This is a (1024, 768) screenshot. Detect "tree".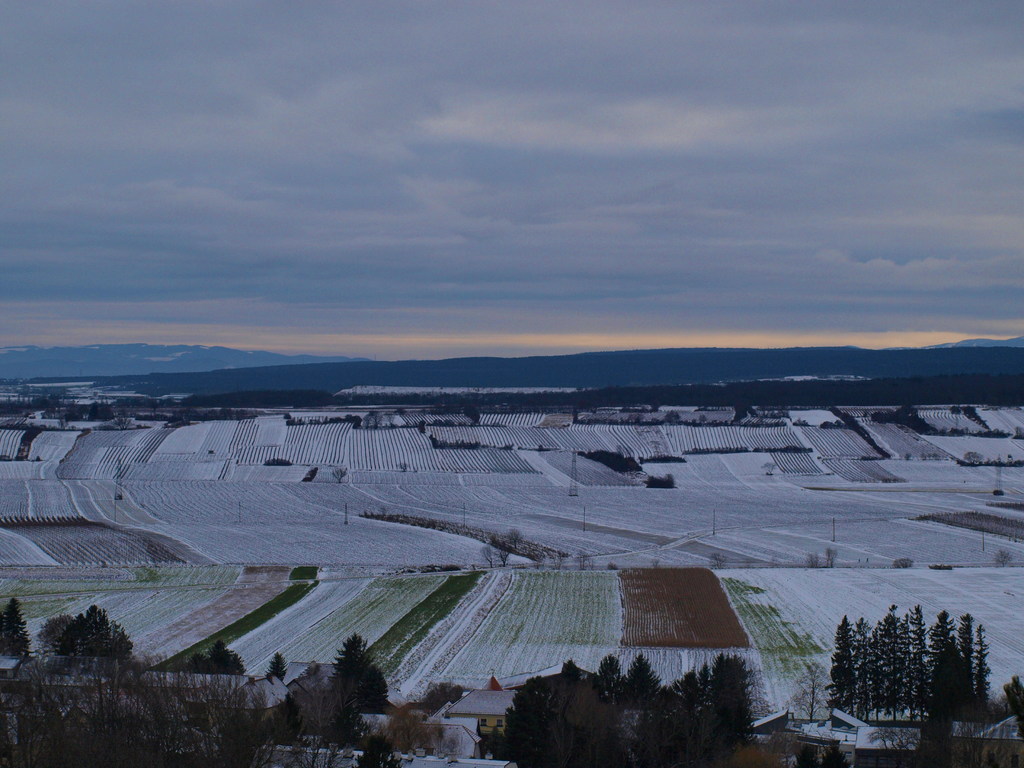
box(44, 605, 134, 659).
